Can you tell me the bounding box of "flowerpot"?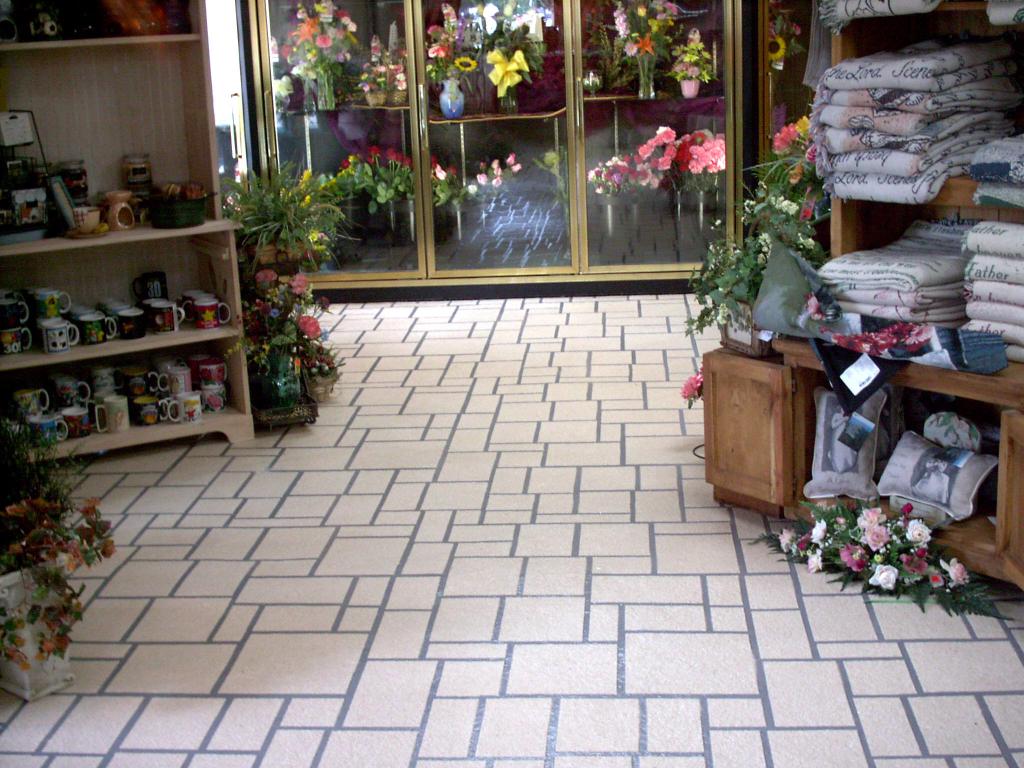
(636, 56, 659, 97).
